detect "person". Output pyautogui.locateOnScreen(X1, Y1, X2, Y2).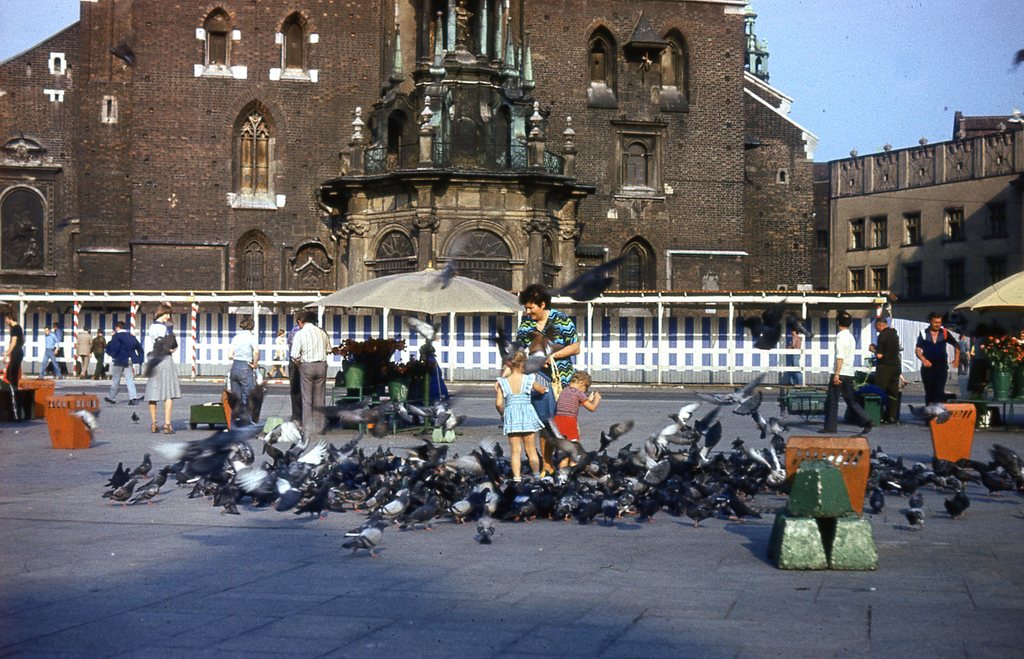
pyautogui.locateOnScreen(141, 304, 181, 435).
